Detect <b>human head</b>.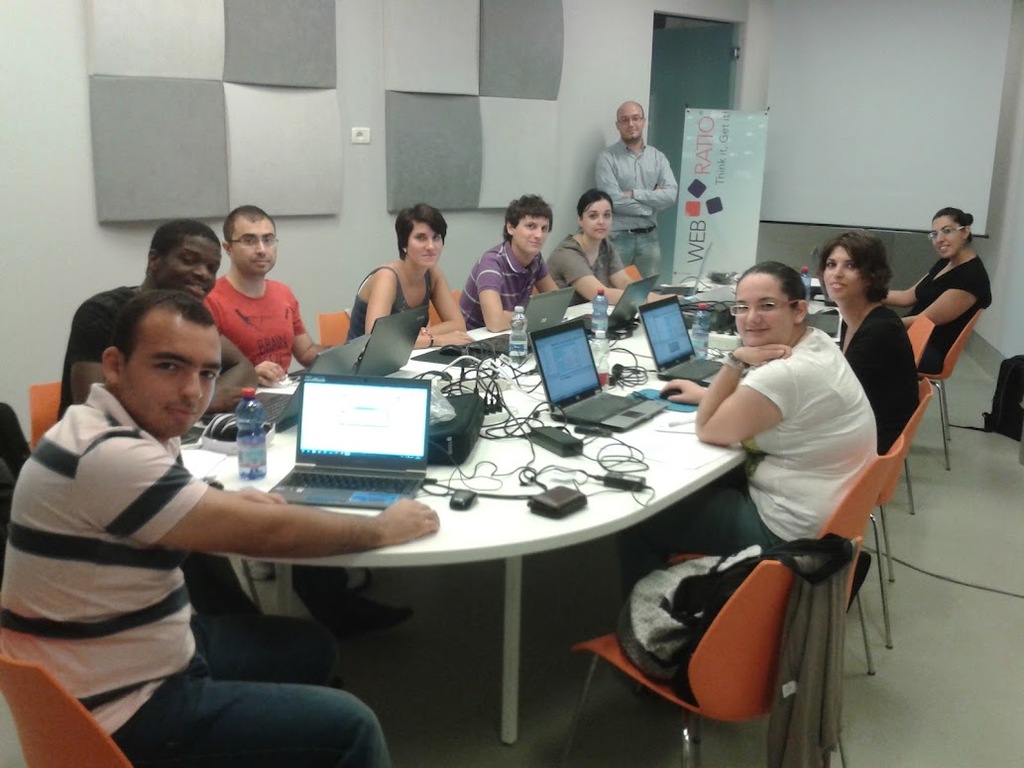
Detected at {"x1": 504, "y1": 196, "x2": 552, "y2": 250}.
